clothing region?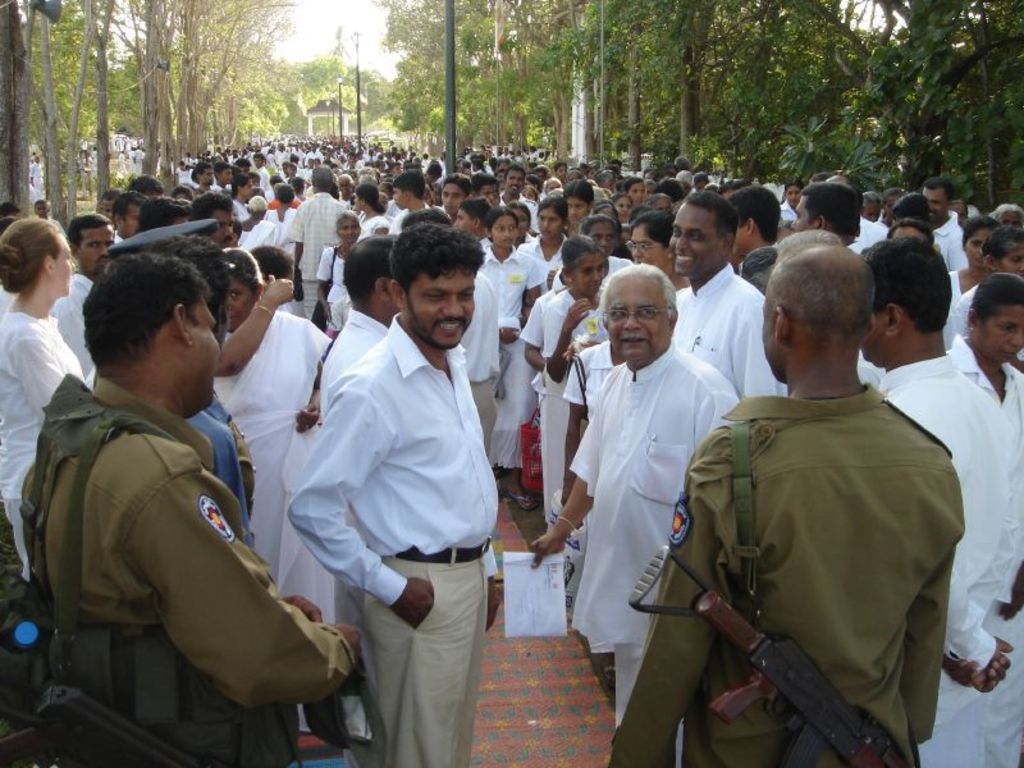
locate(457, 248, 508, 438)
